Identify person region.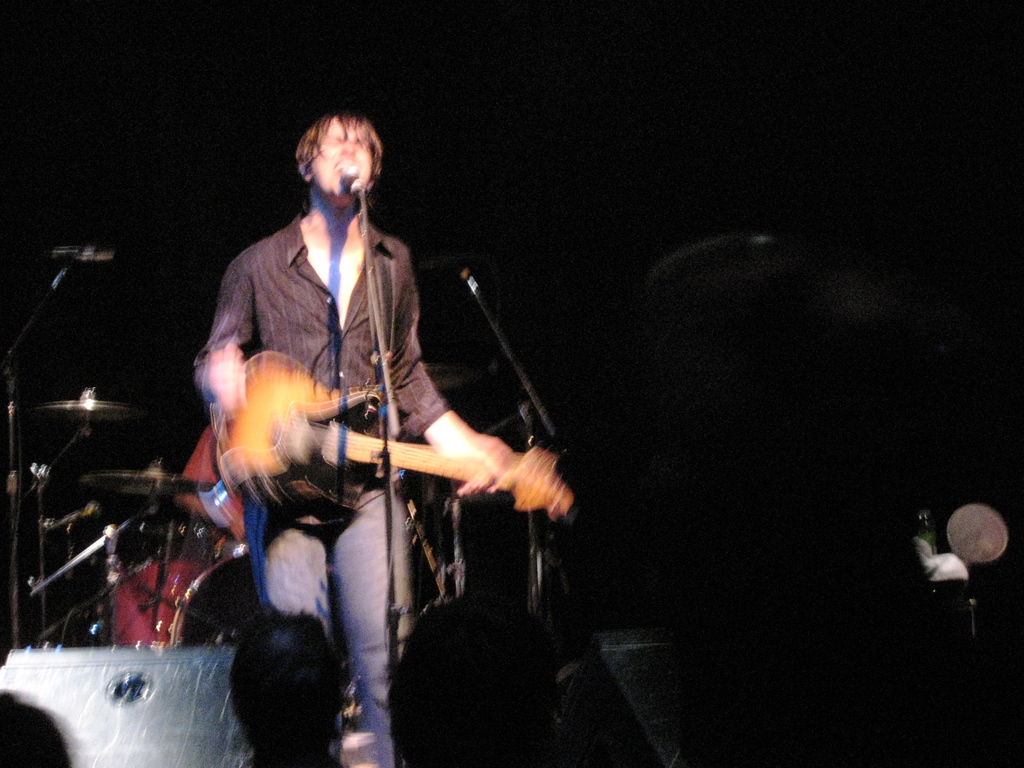
Region: box(548, 225, 962, 767).
